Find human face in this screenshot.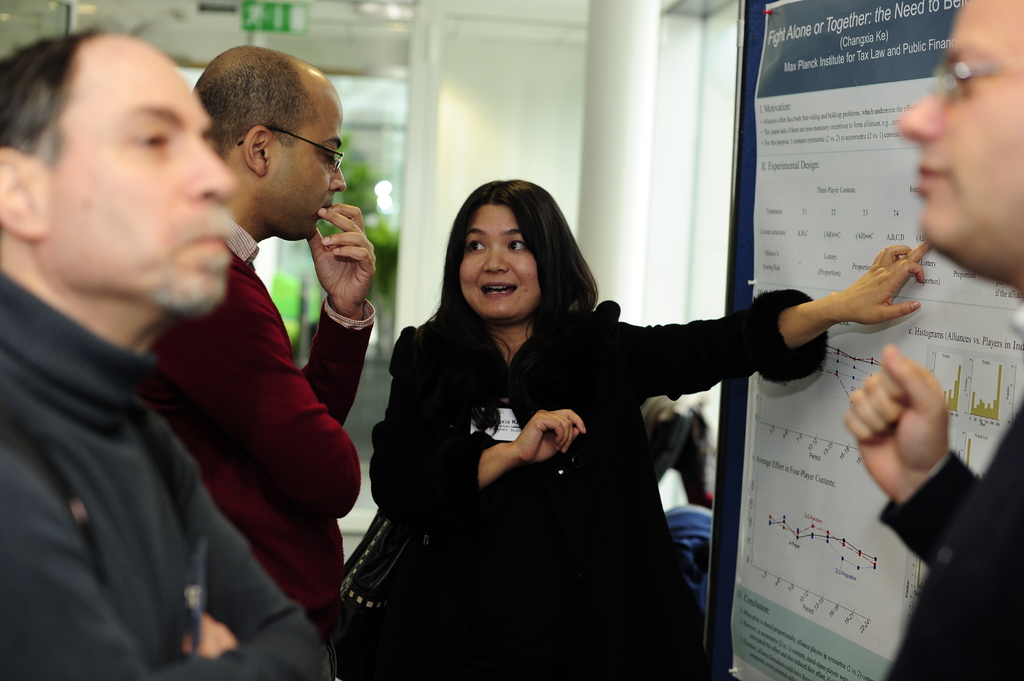
The bounding box for human face is {"x1": 898, "y1": 0, "x2": 1023, "y2": 255}.
